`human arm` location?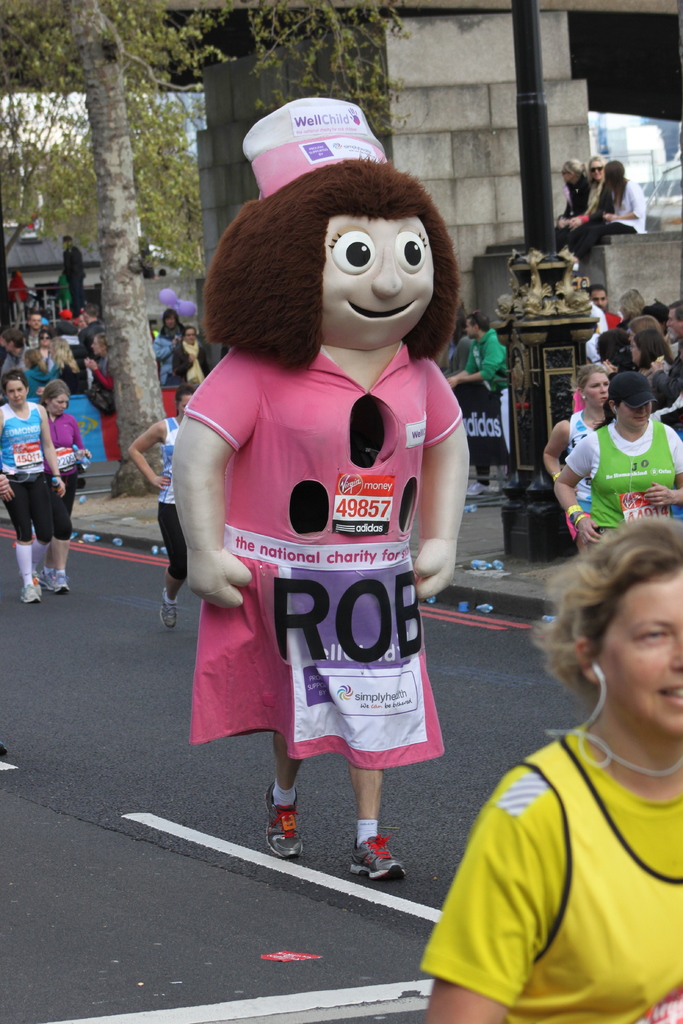
(x1=0, y1=419, x2=10, y2=501)
